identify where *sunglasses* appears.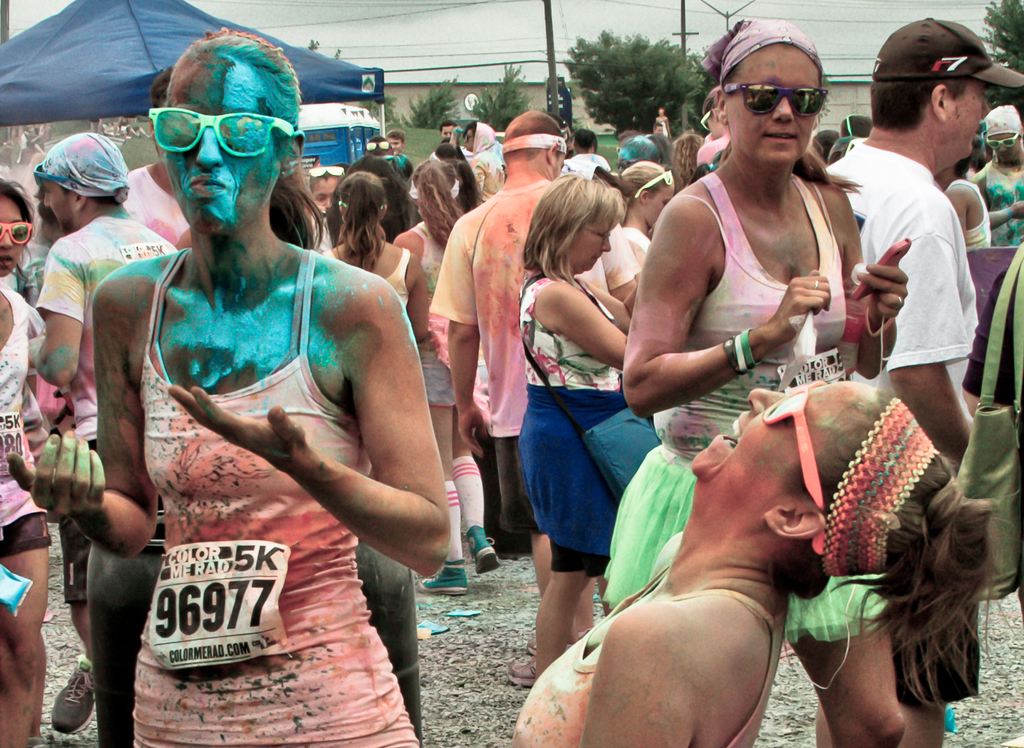
Appears at box(986, 131, 1018, 146).
